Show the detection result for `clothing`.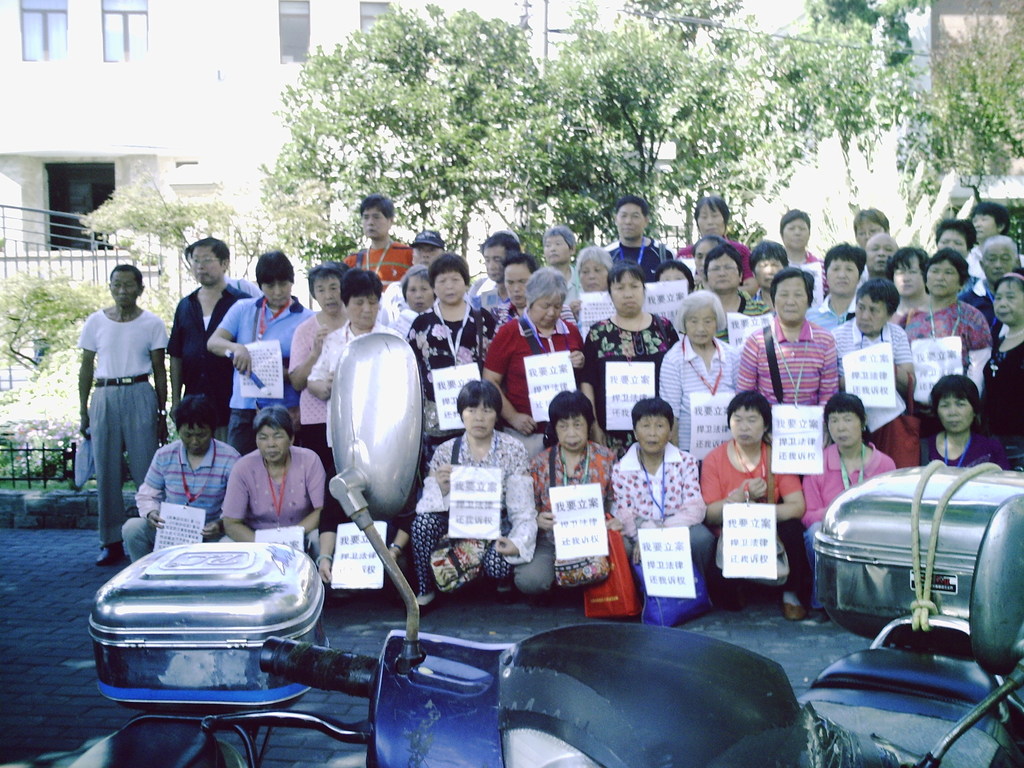
<box>918,428,1002,473</box>.
